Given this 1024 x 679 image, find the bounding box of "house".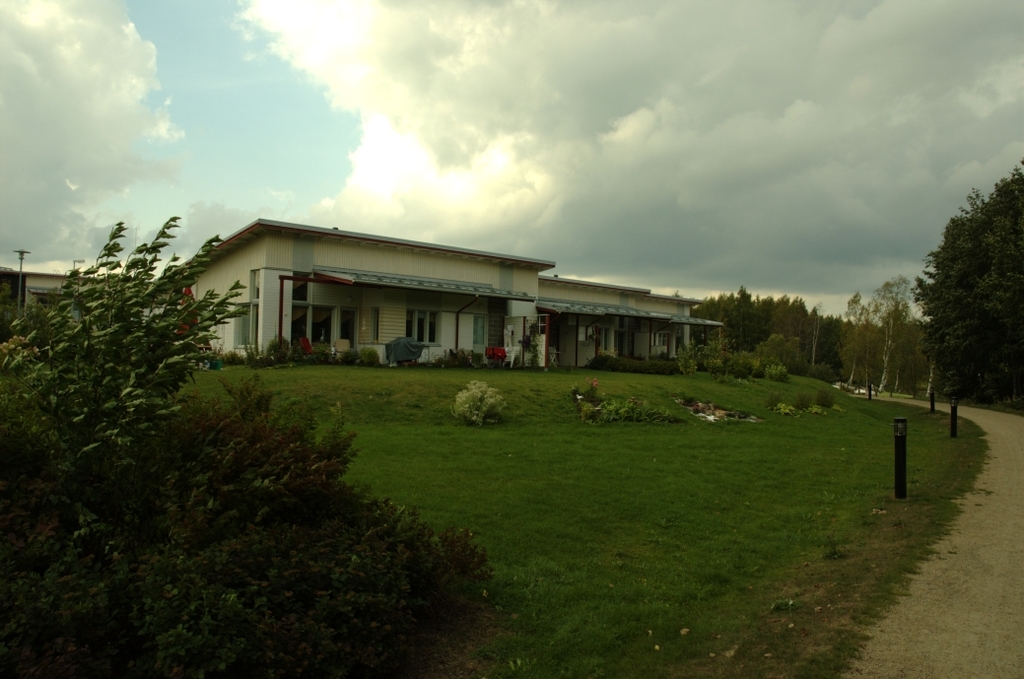
<region>0, 265, 100, 330</region>.
